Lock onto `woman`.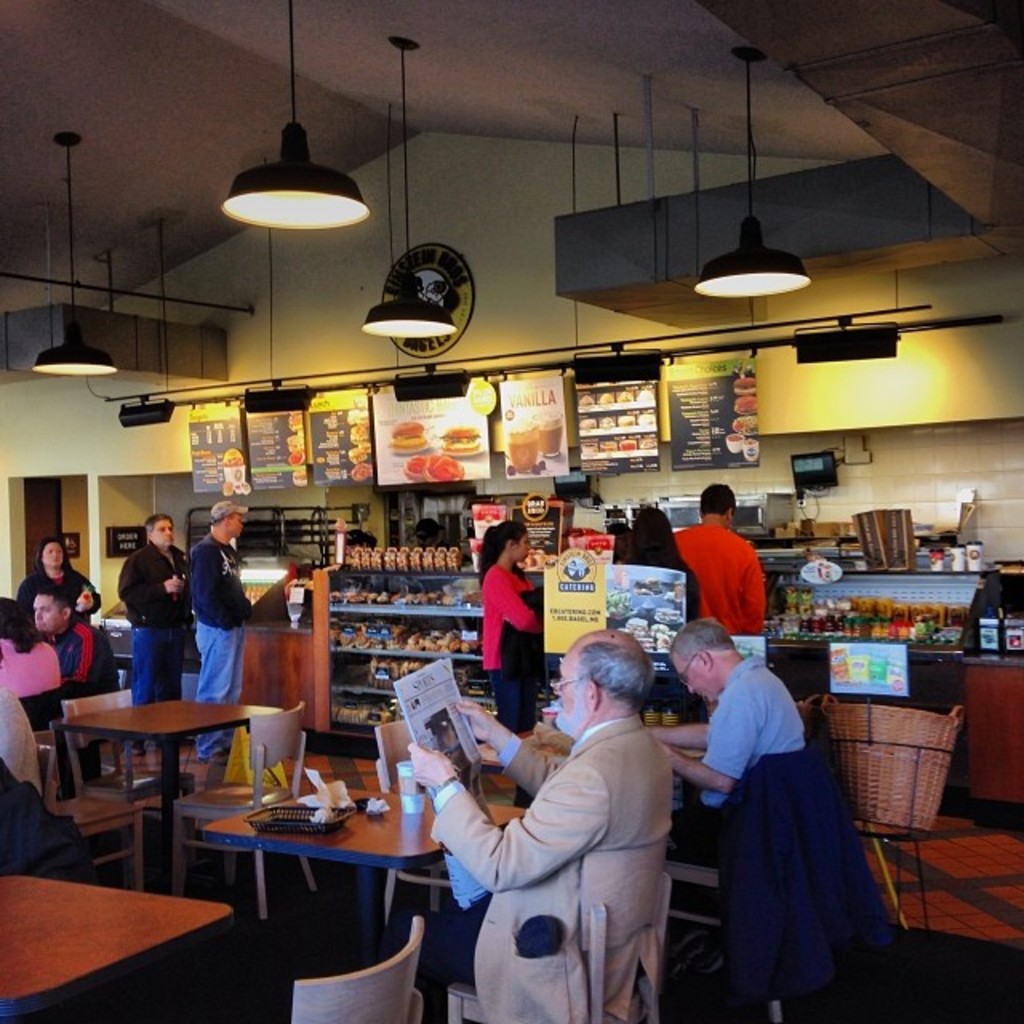
Locked: 616,496,696,627.
